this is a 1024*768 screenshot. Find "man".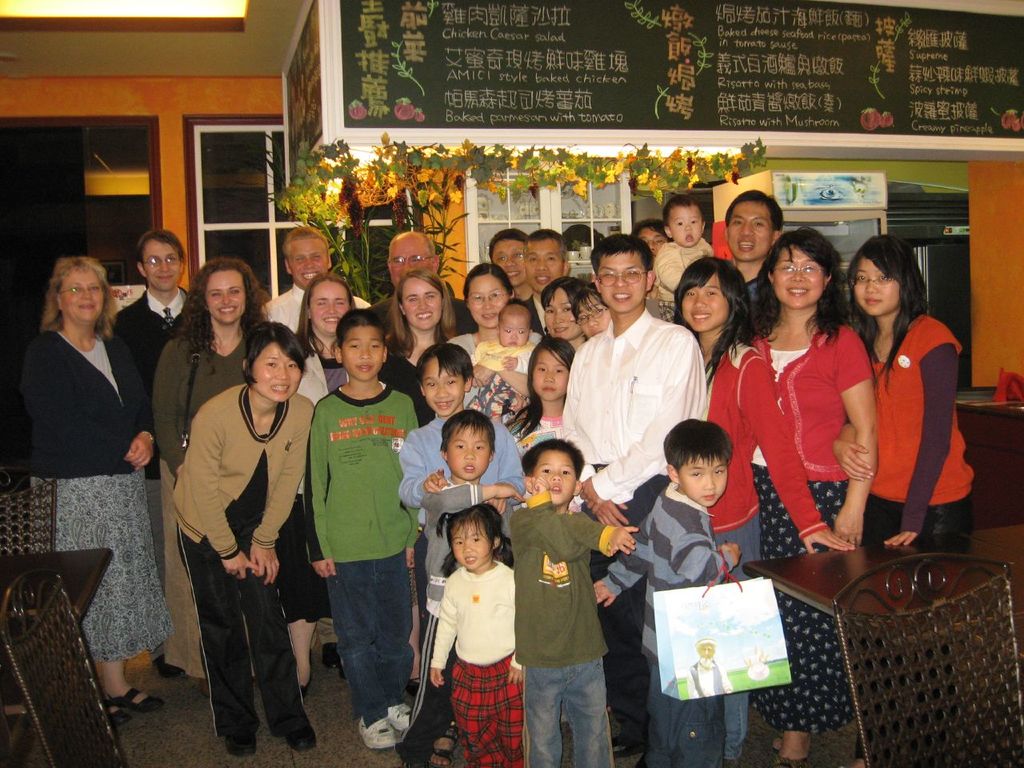
Bounding box: box(558, 236, 705, 767).
